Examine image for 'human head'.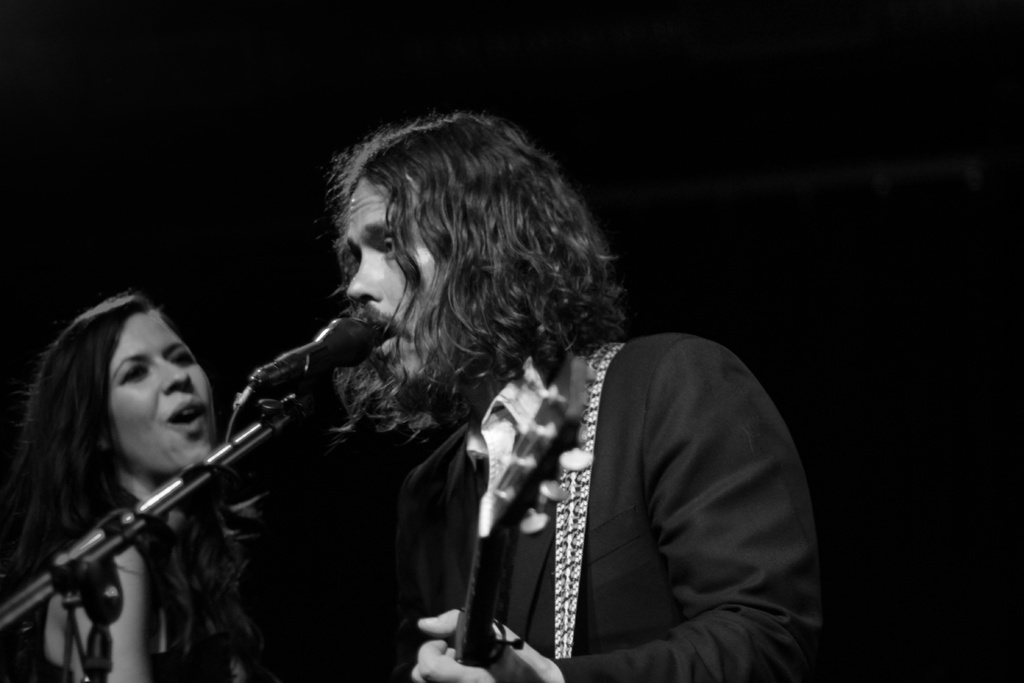
Examination result: (33, 288, 239, 519).
